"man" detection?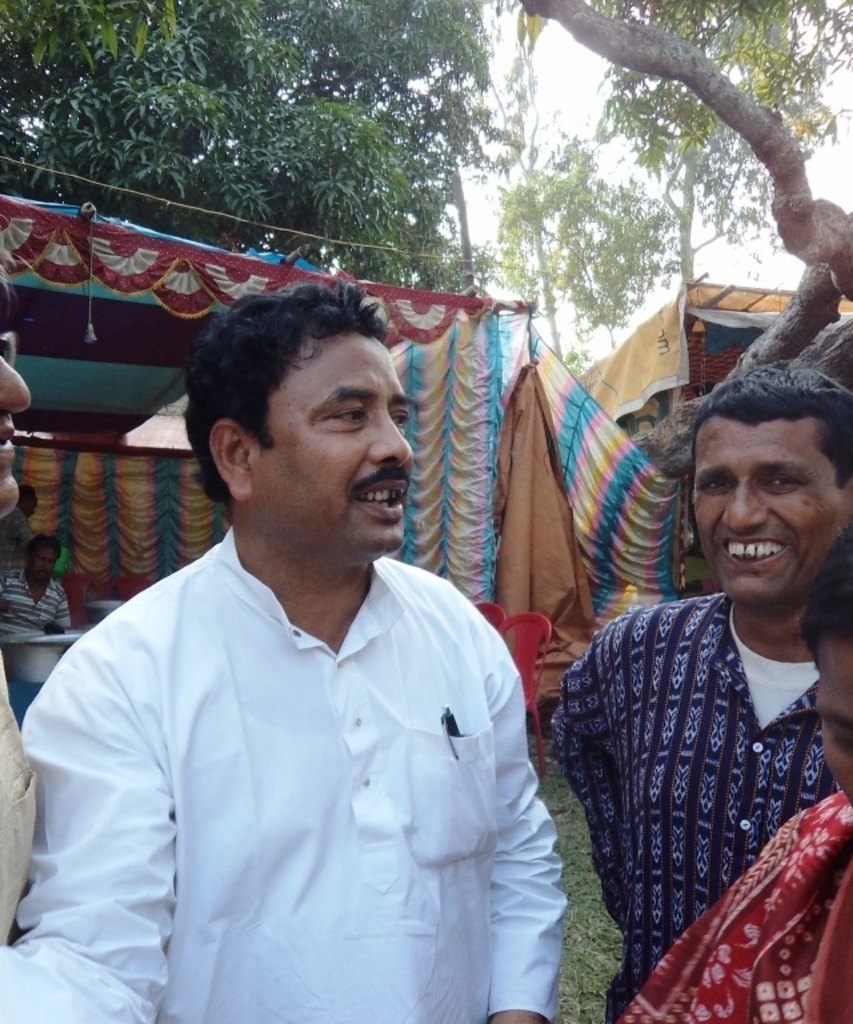
BBox(0, 540, 73, 653)
